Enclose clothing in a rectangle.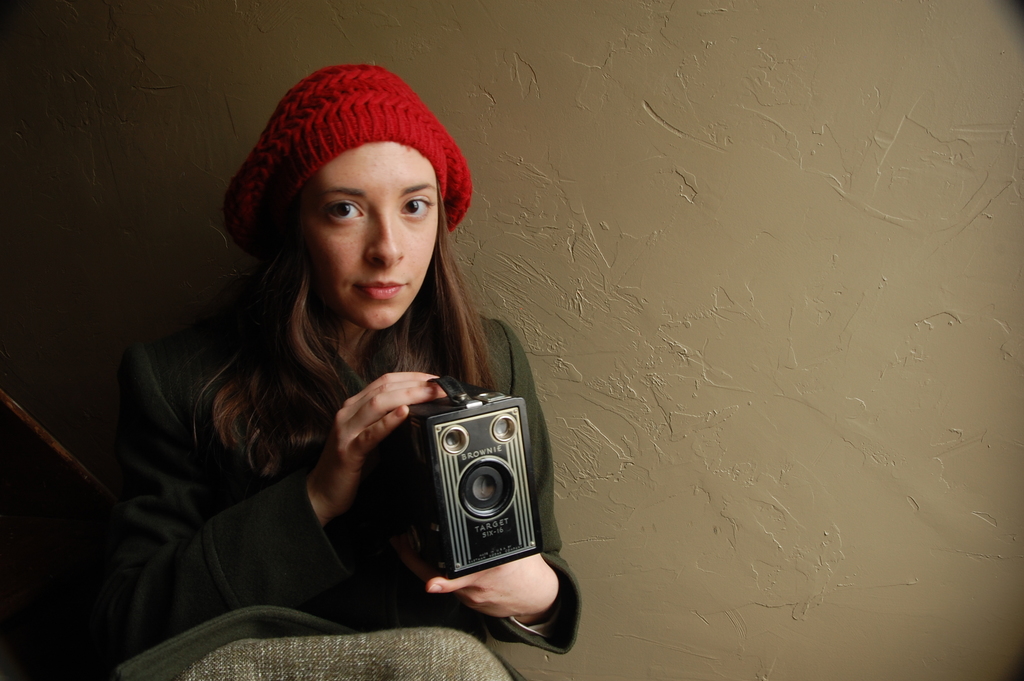
(58,172,570,674).
